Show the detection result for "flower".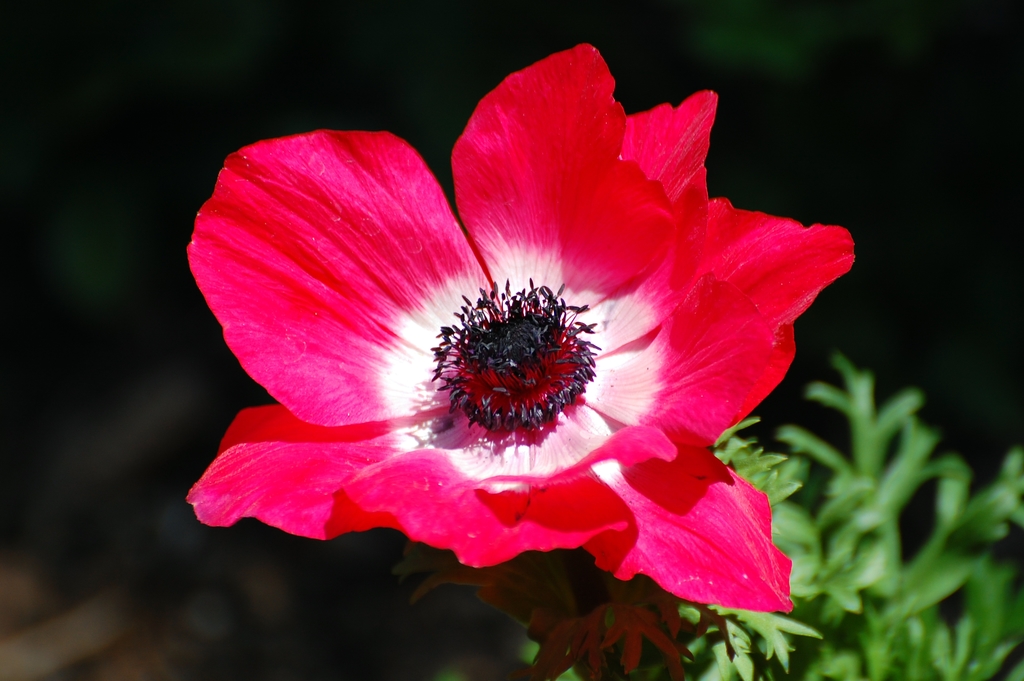
bbox=[173, 38, 876, 618].
